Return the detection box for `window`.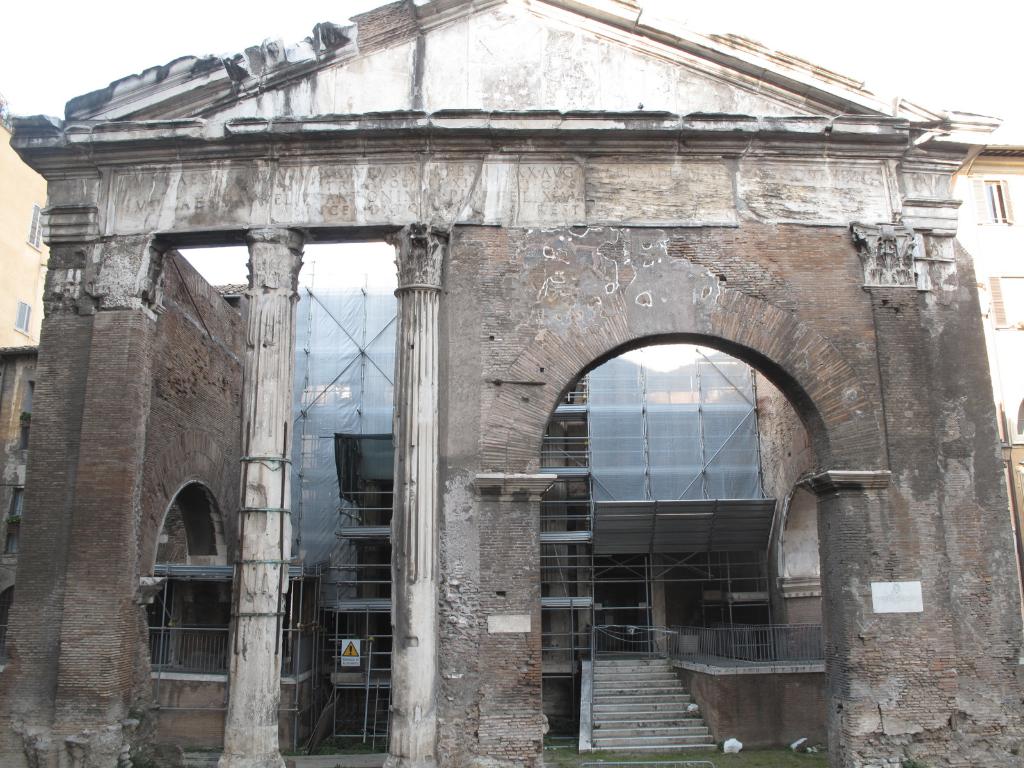
pyautogui.locateOnScreen(145, 488, 232, 671).
